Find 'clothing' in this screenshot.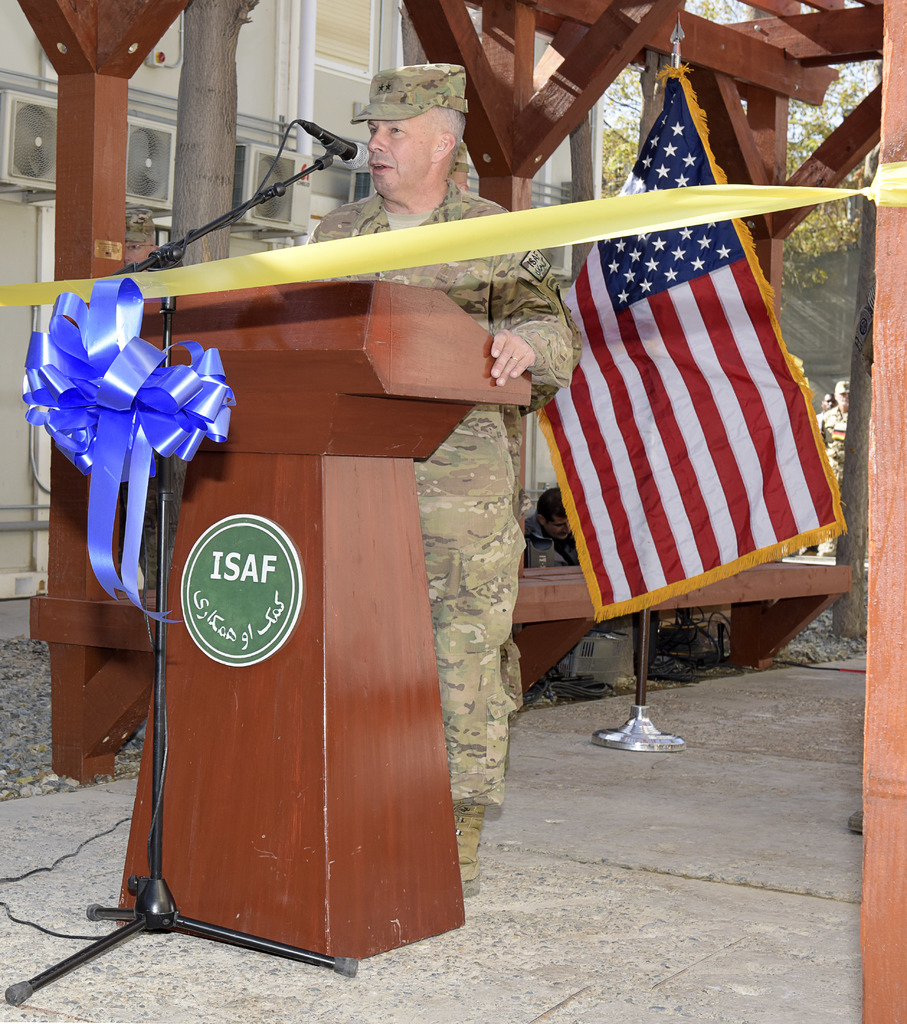
The bounding box for 'clothing' is select_region(287, 220, 614, 916).
